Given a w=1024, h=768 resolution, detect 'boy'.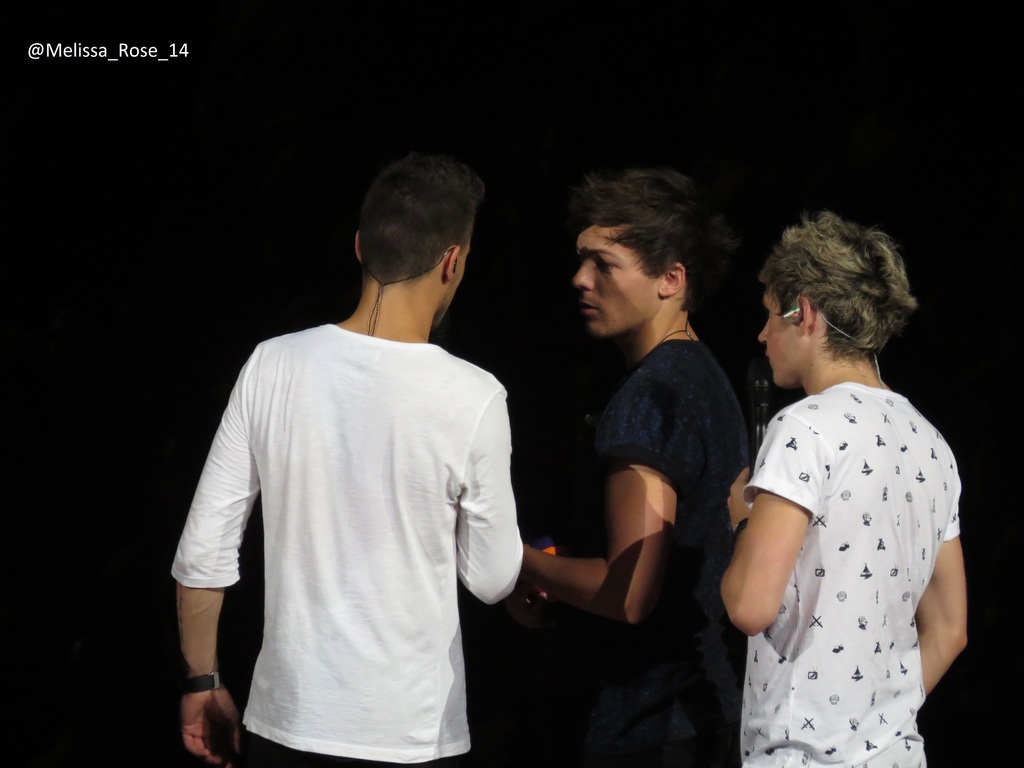
bbox(501, 166, 750, 766).
